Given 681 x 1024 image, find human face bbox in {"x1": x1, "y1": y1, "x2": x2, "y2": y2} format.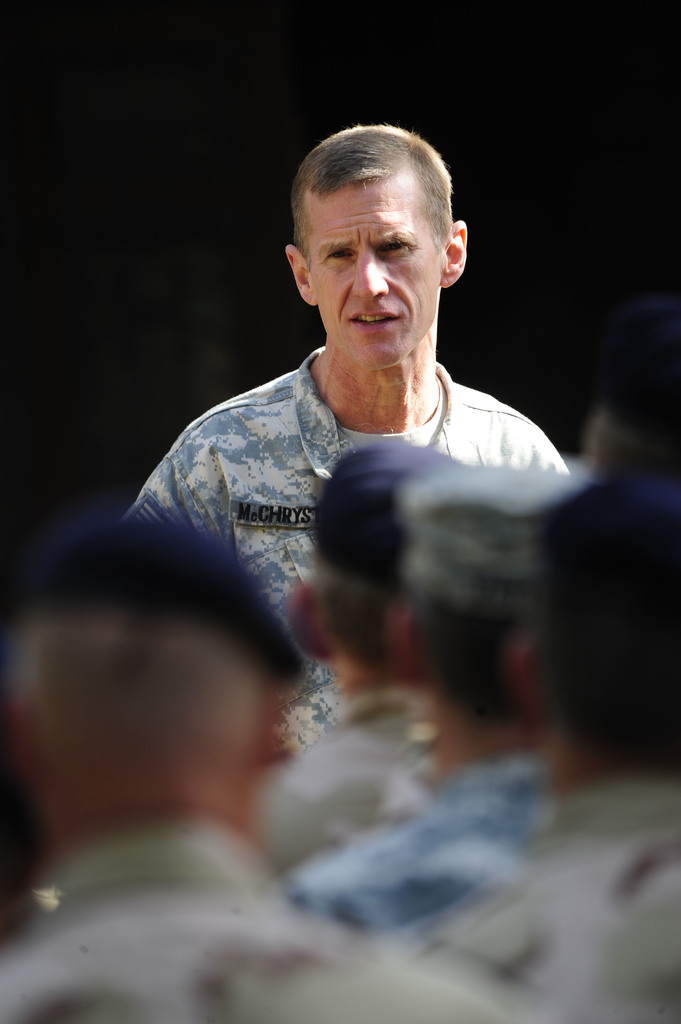
{"x1": 303, "y1": 178, "x2": 445, "y2": 371}.
